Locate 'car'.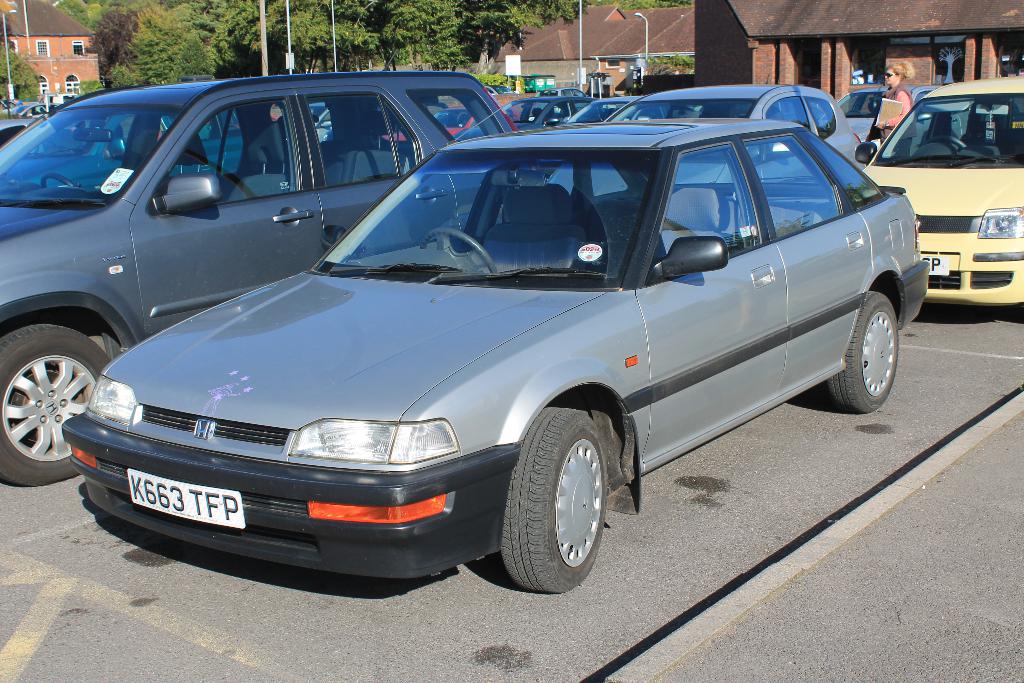
Bounding box: 462, 89, 596, 135.
